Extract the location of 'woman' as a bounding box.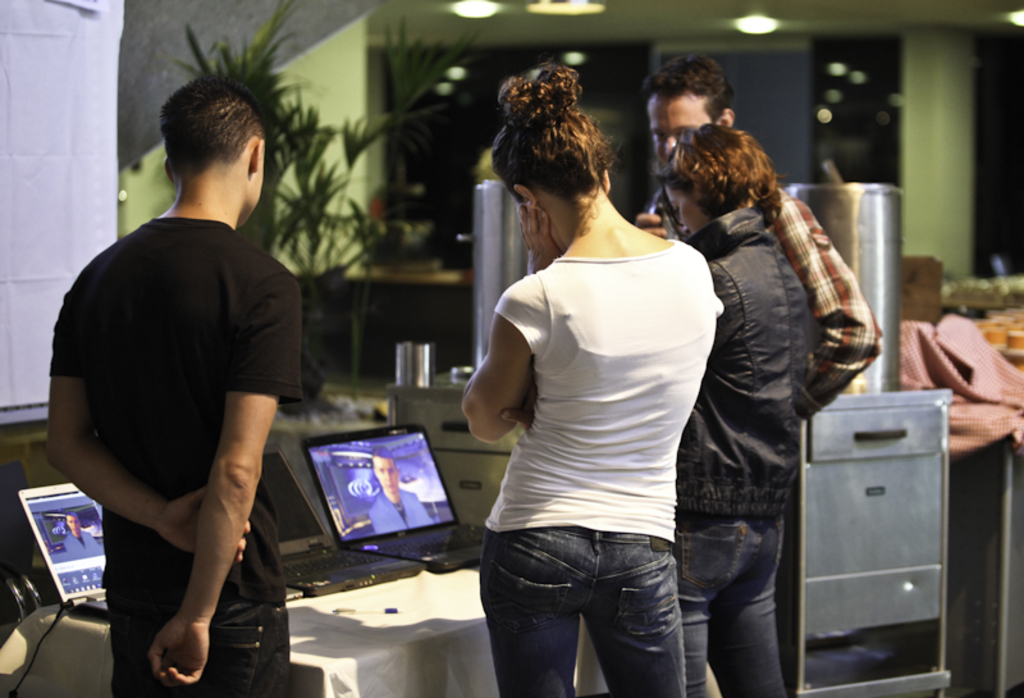
(x1=636, y1=117, x2=822, y2=697).
